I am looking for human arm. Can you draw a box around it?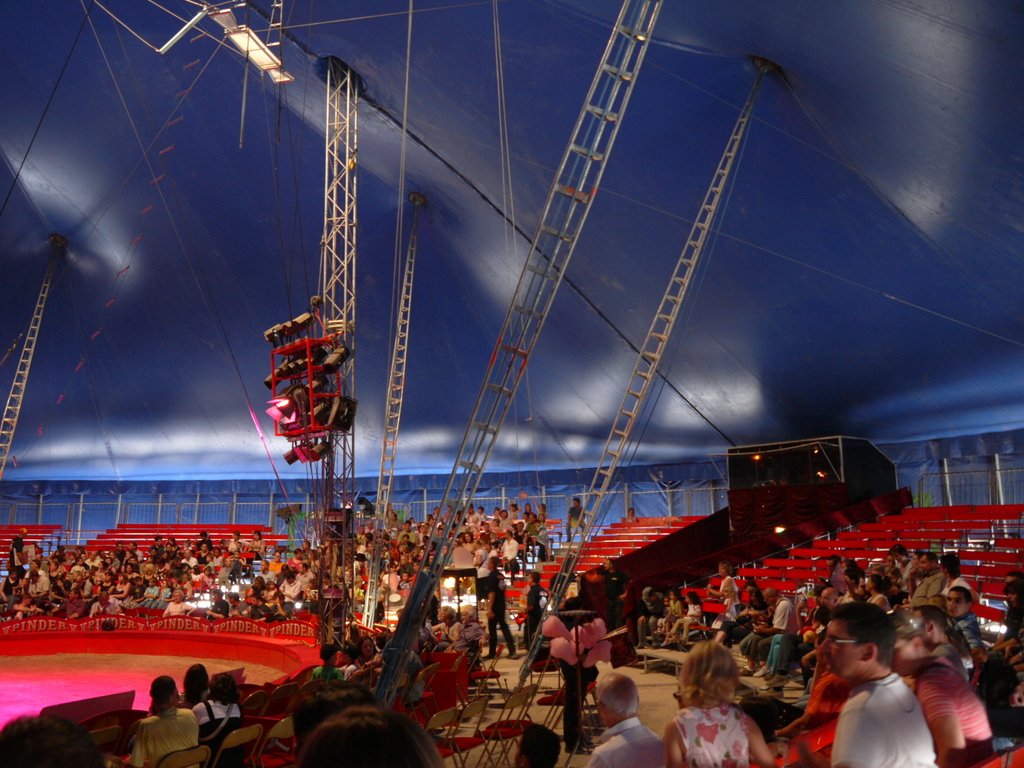
Sure, the bounding box is [473,625,490,646].
